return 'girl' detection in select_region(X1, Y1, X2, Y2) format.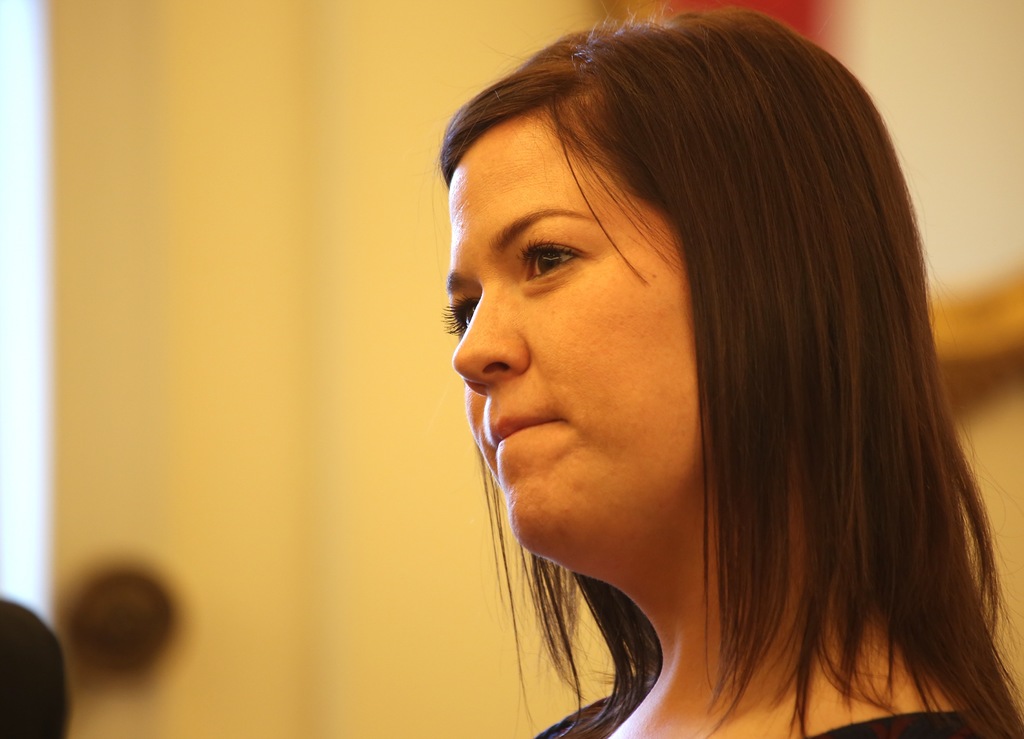
select_region(436, 6, 1022, 736).
